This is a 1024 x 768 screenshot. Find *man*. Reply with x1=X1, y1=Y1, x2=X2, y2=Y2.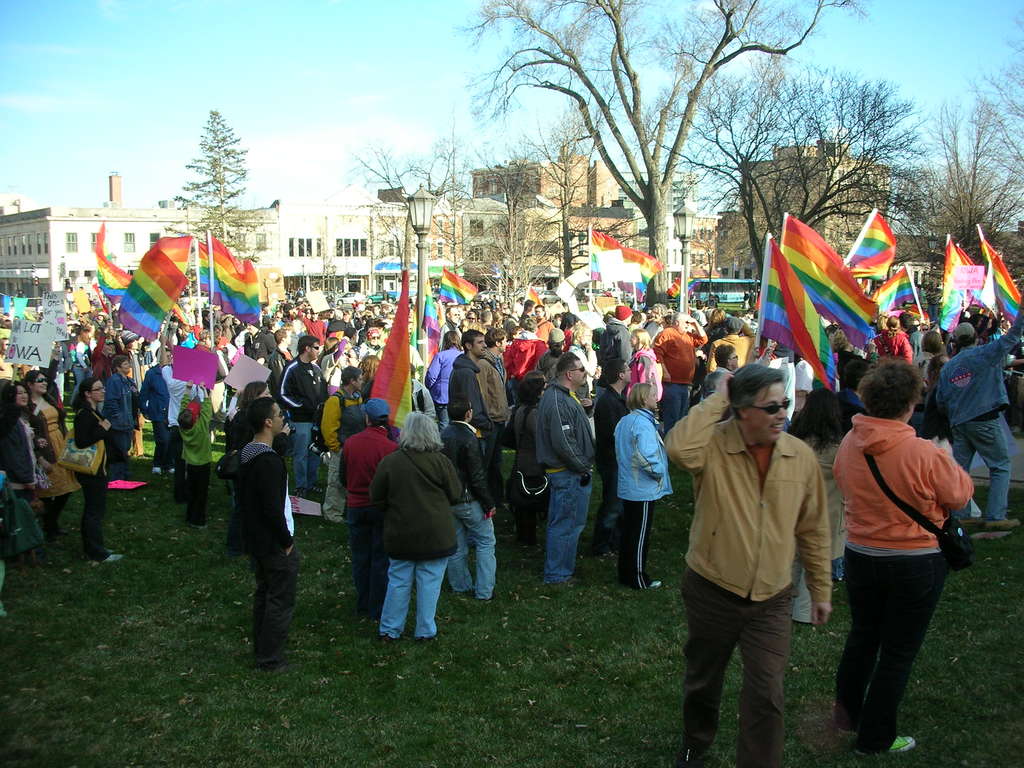
x1=593, y1=364, x2=631, y2=532.
